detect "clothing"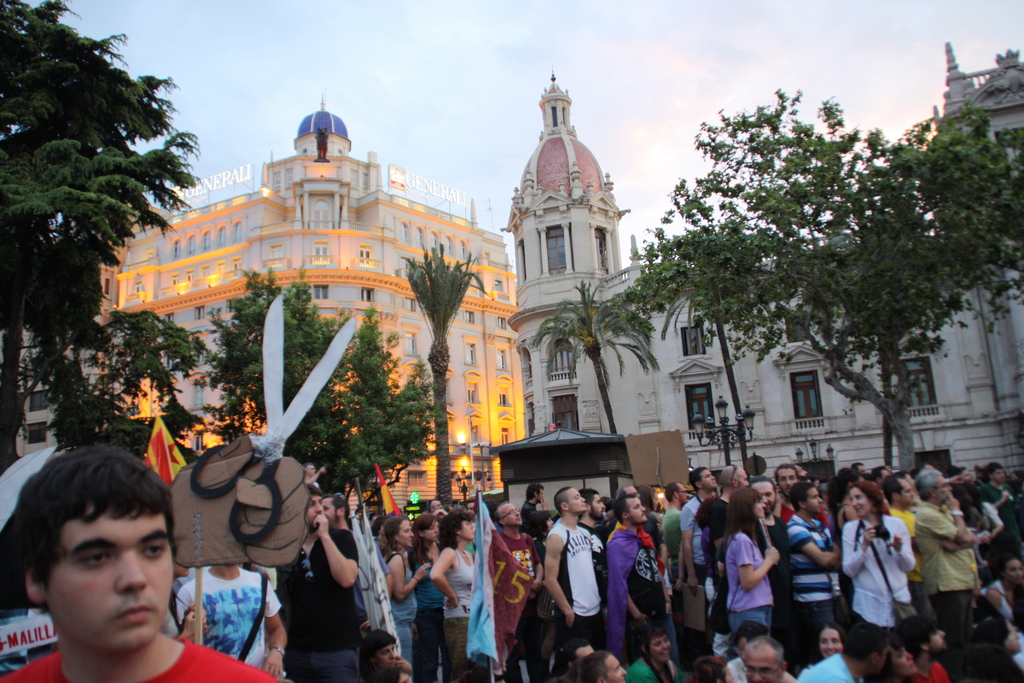
select_region(655, 502, 682, 583)
